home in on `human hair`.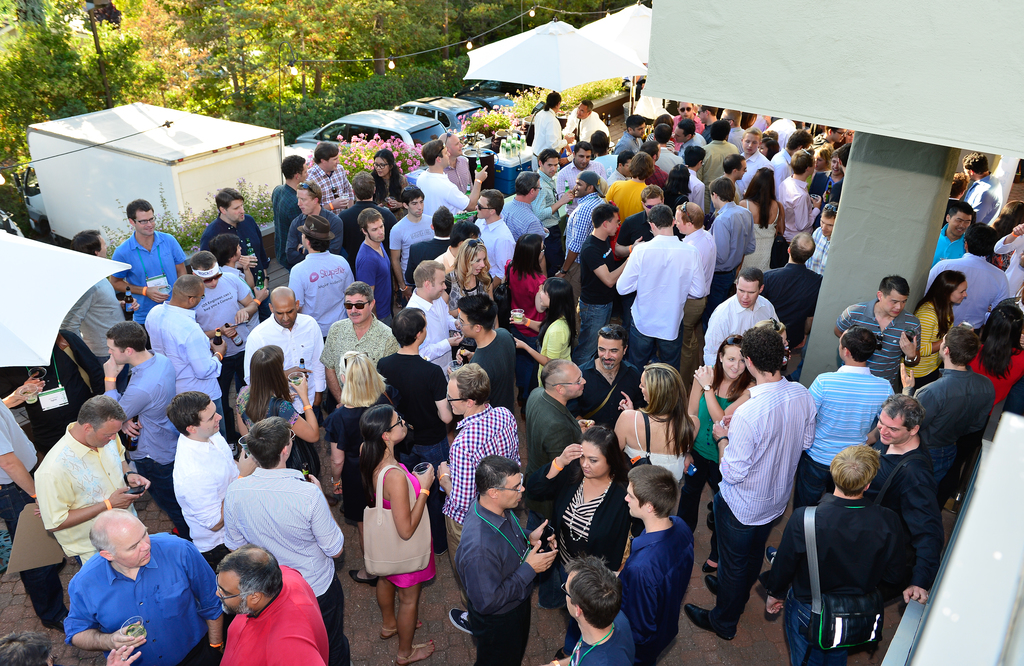
Homed in at (710,337,754,400).
